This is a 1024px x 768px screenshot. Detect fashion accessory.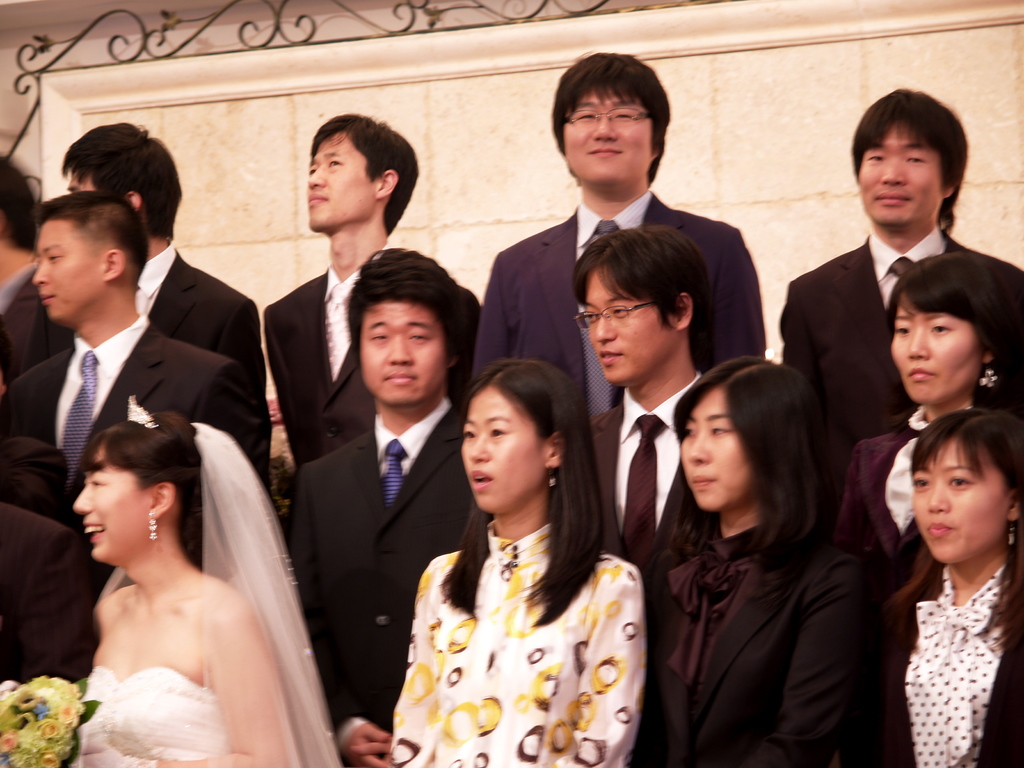
[x1=570, y1=290, x2=675, y2=332].
